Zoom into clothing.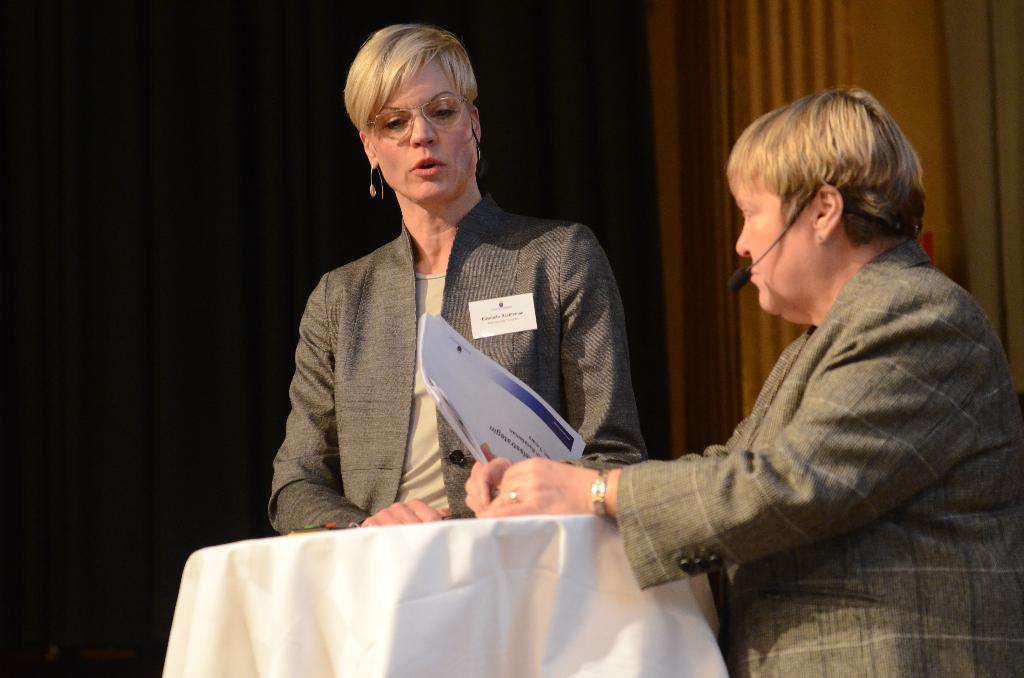
Zoom target: (268,164,643,540).
